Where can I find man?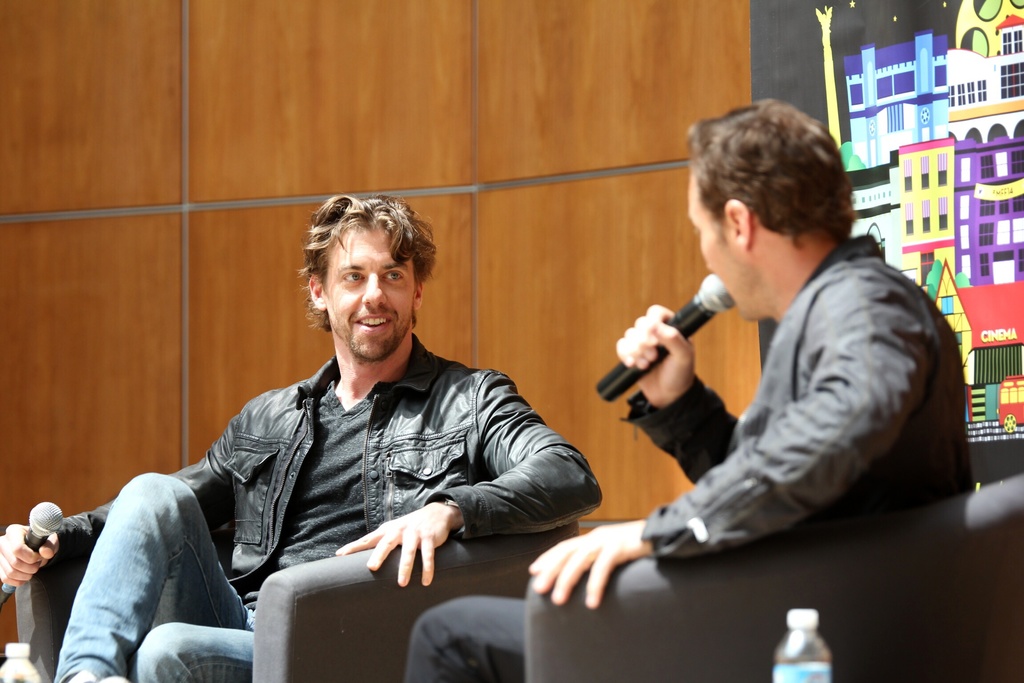
You can find it at 401/99/973/682.
